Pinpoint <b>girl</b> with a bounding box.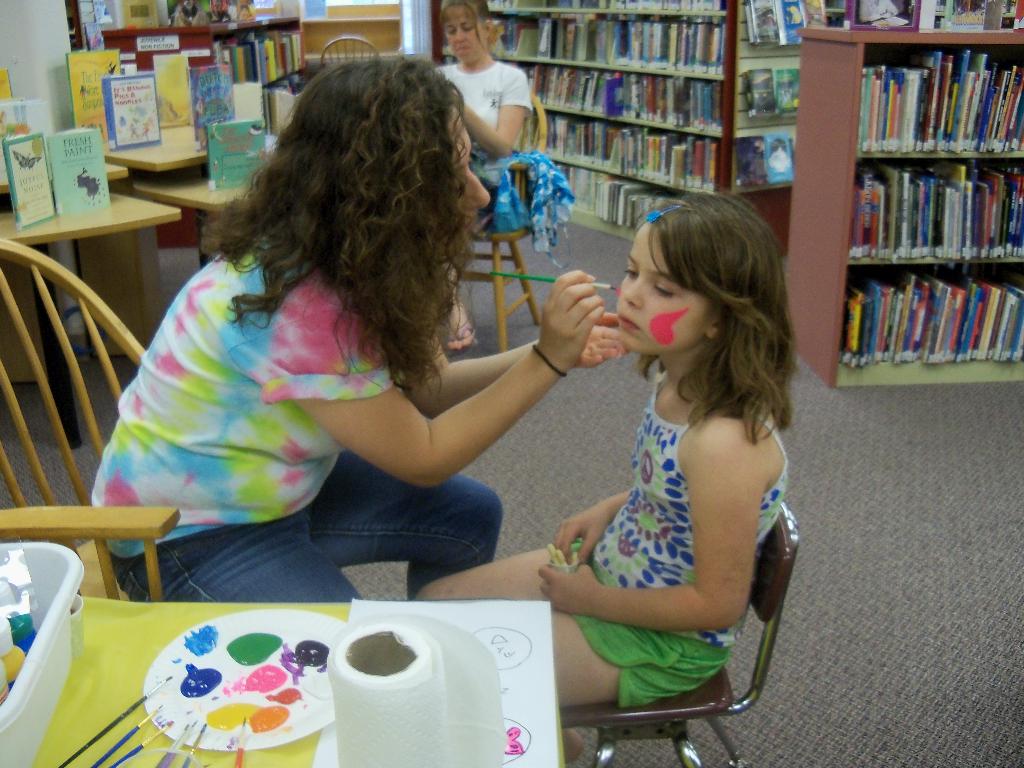
l=413, t=193, r=792, b=763.
